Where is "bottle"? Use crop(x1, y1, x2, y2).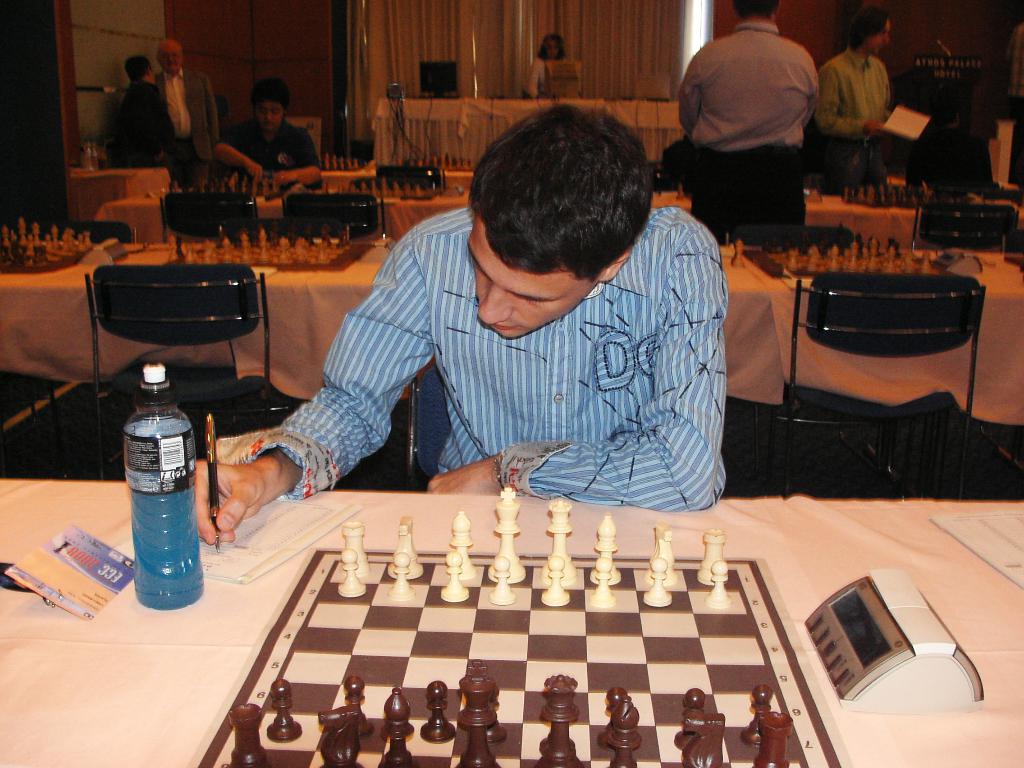
crop(122, 363, 209, 608).
